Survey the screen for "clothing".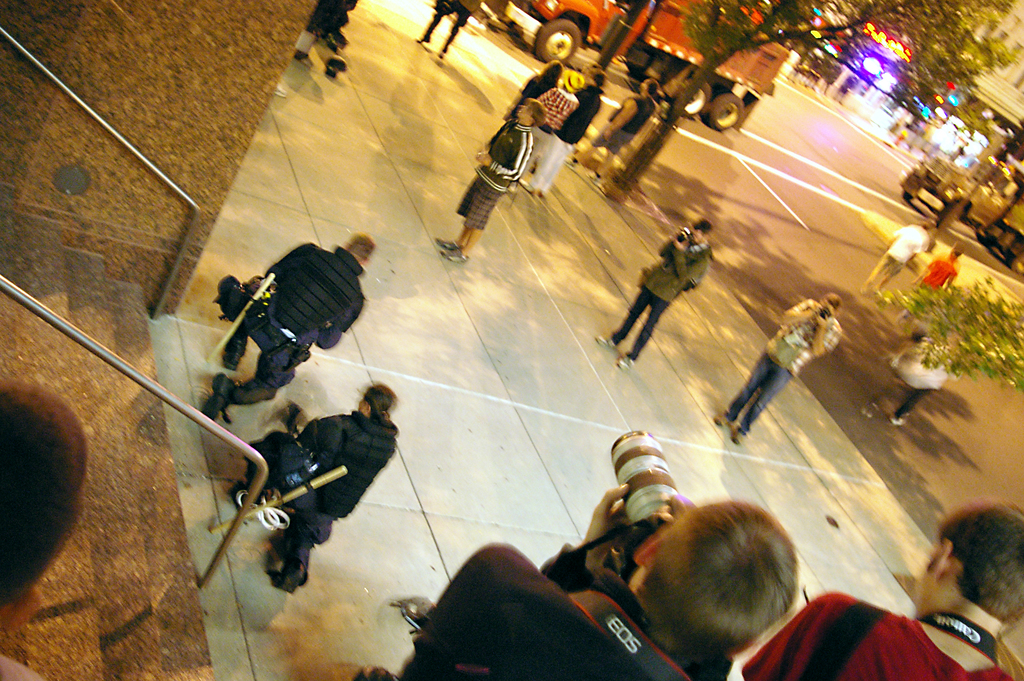
Survey found: left=598, top=92, right=657, bottom=150.
